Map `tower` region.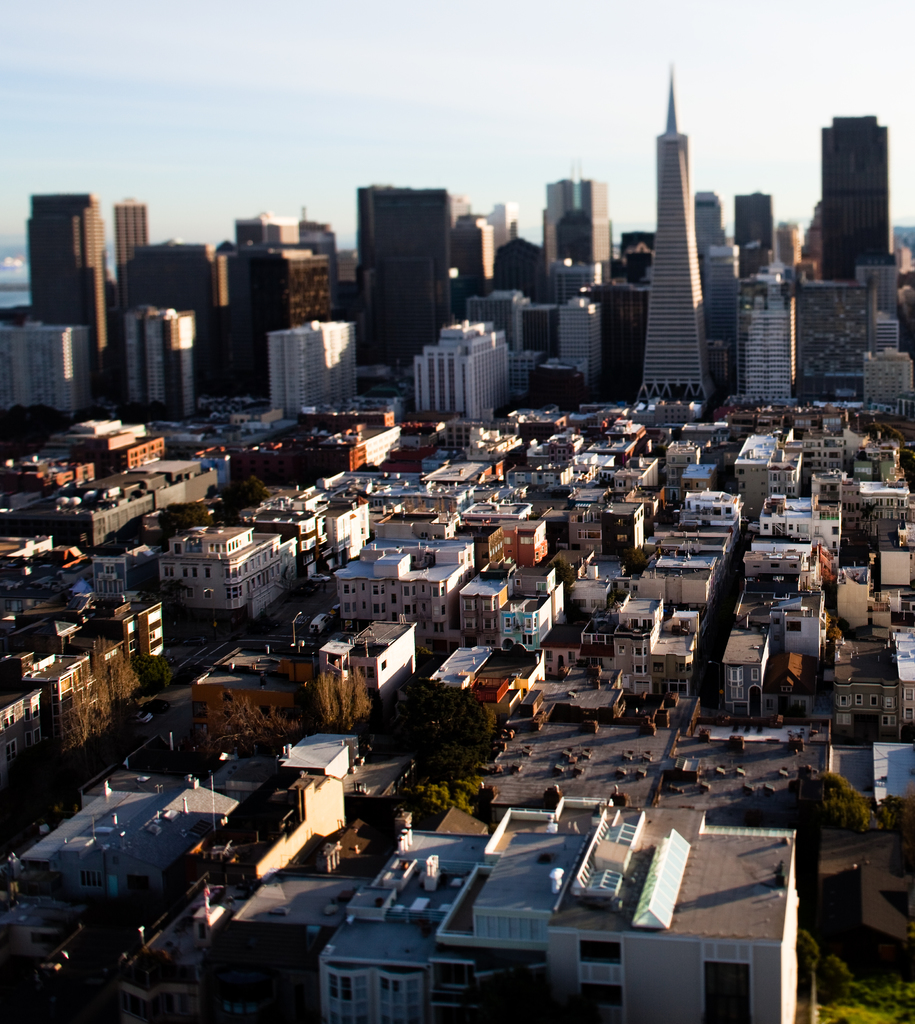
Mapped to box=[125, 304, 190, 412].
